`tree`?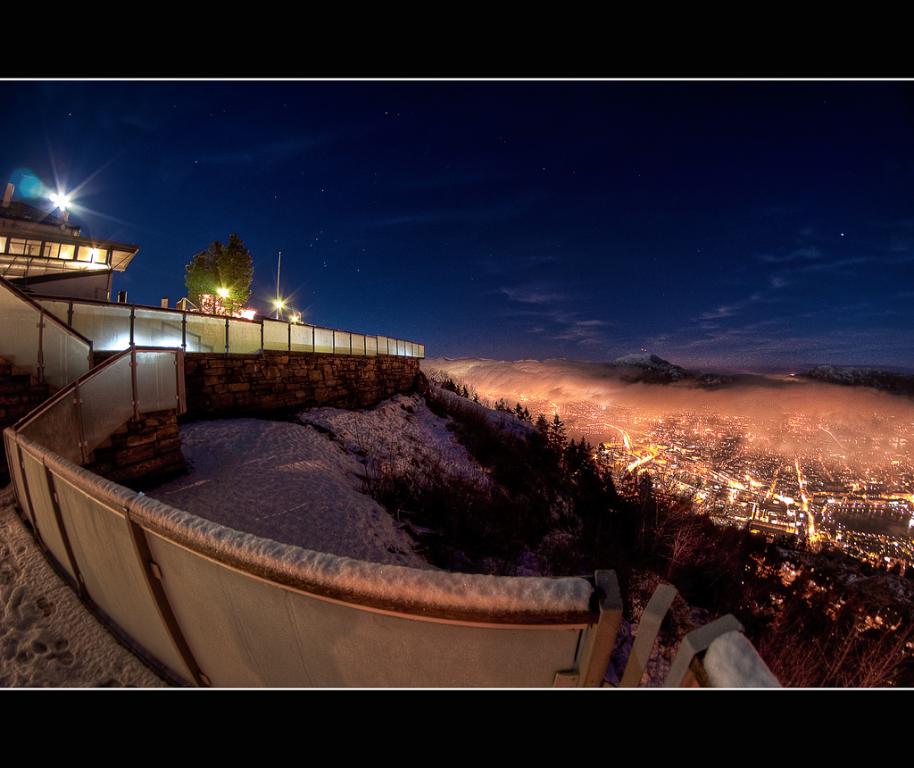
<region>182, 230, 255, 311</region>
